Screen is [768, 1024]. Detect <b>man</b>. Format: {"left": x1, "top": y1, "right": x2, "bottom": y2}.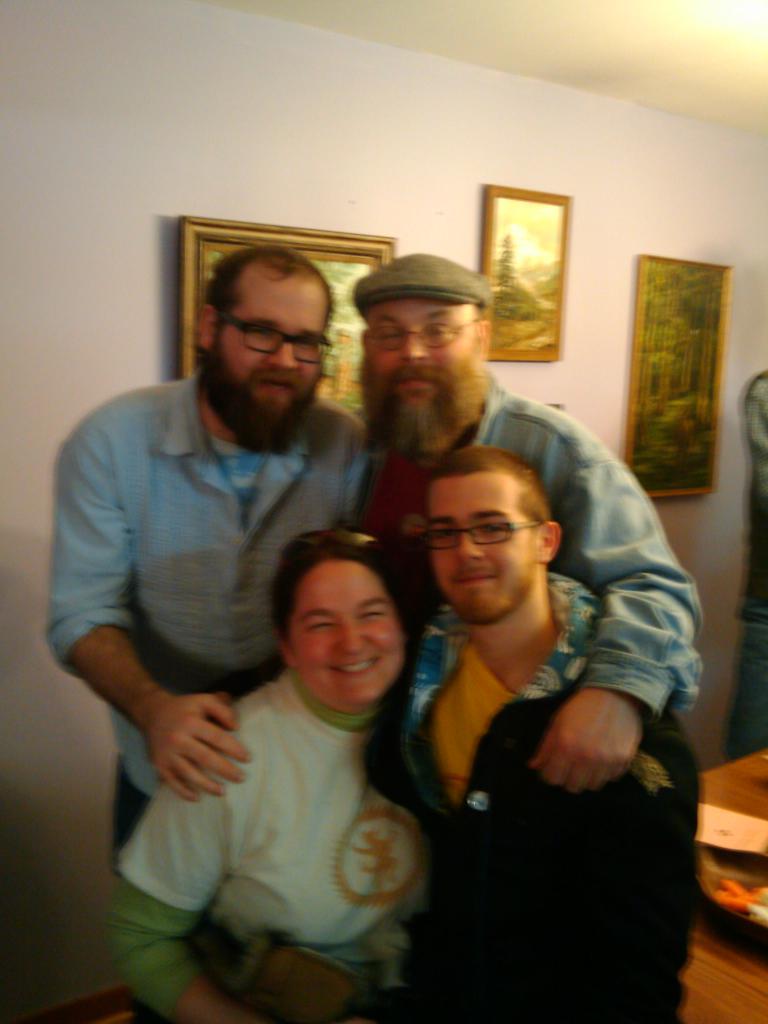
{"left": 45, "top": 243, "right": 371, "bottom": 861}.
